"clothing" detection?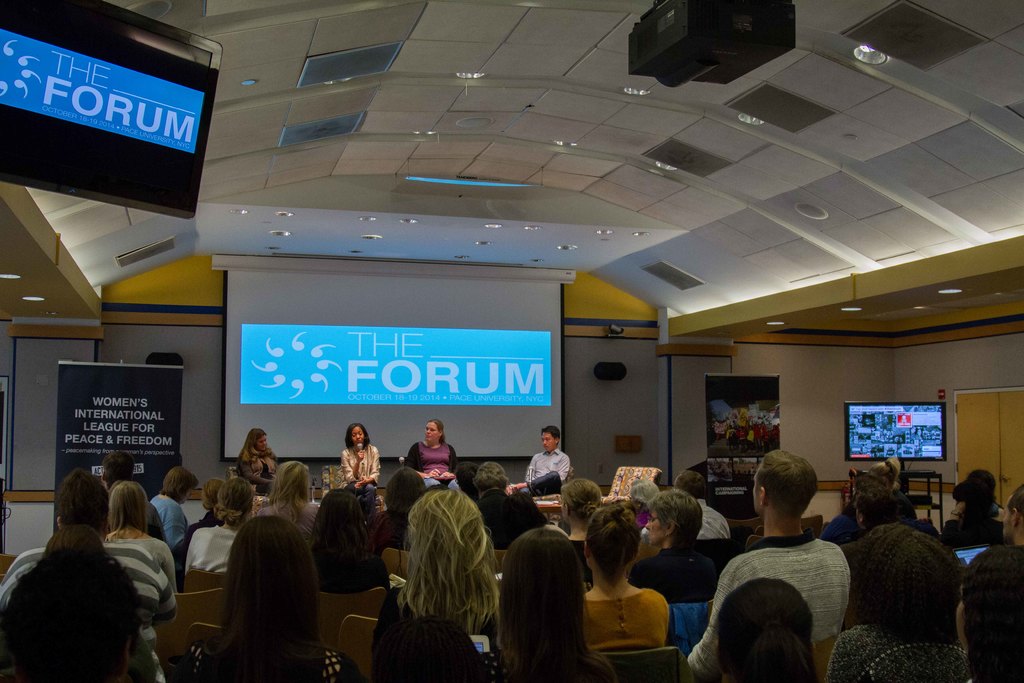
detection(474, 486, 556, 562)
